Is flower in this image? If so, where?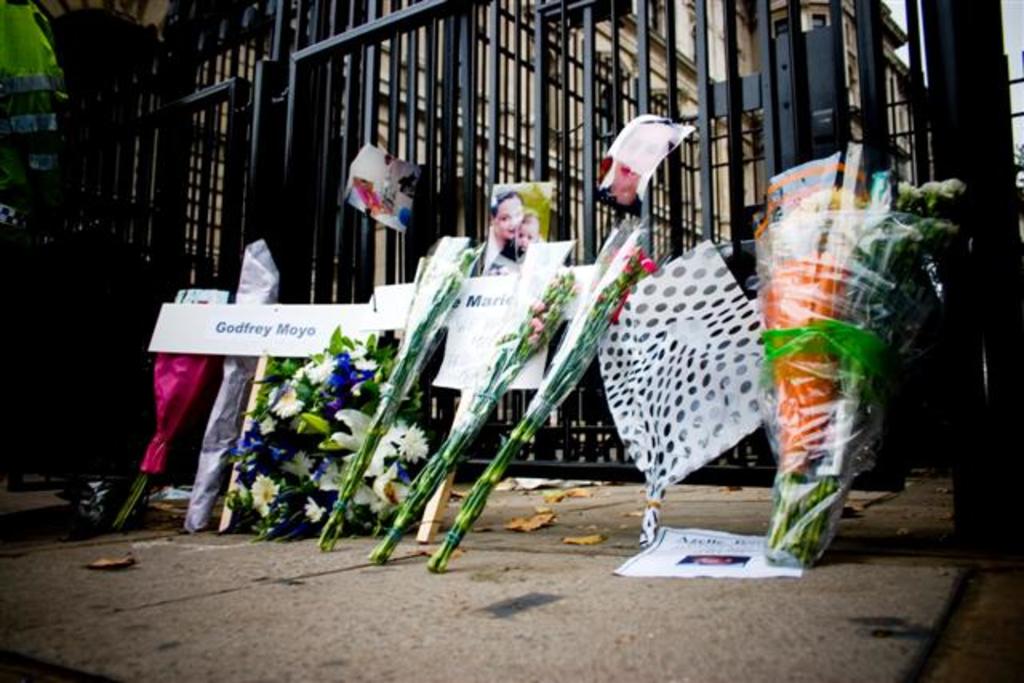
Yes, at 254:413:280:437.
